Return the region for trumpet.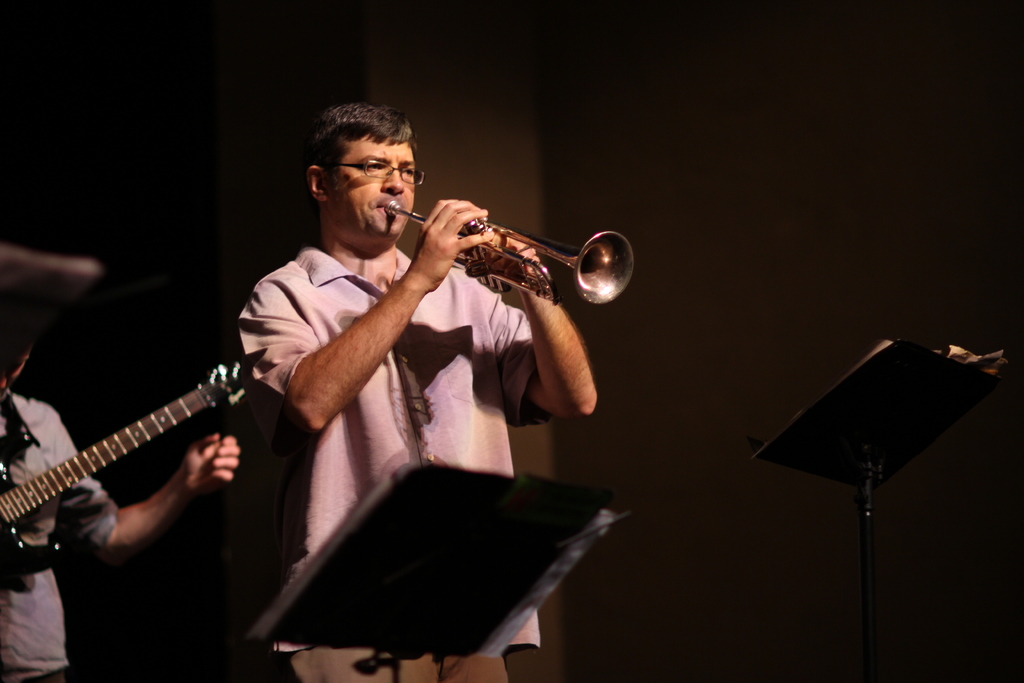
[376,188,645,304].
